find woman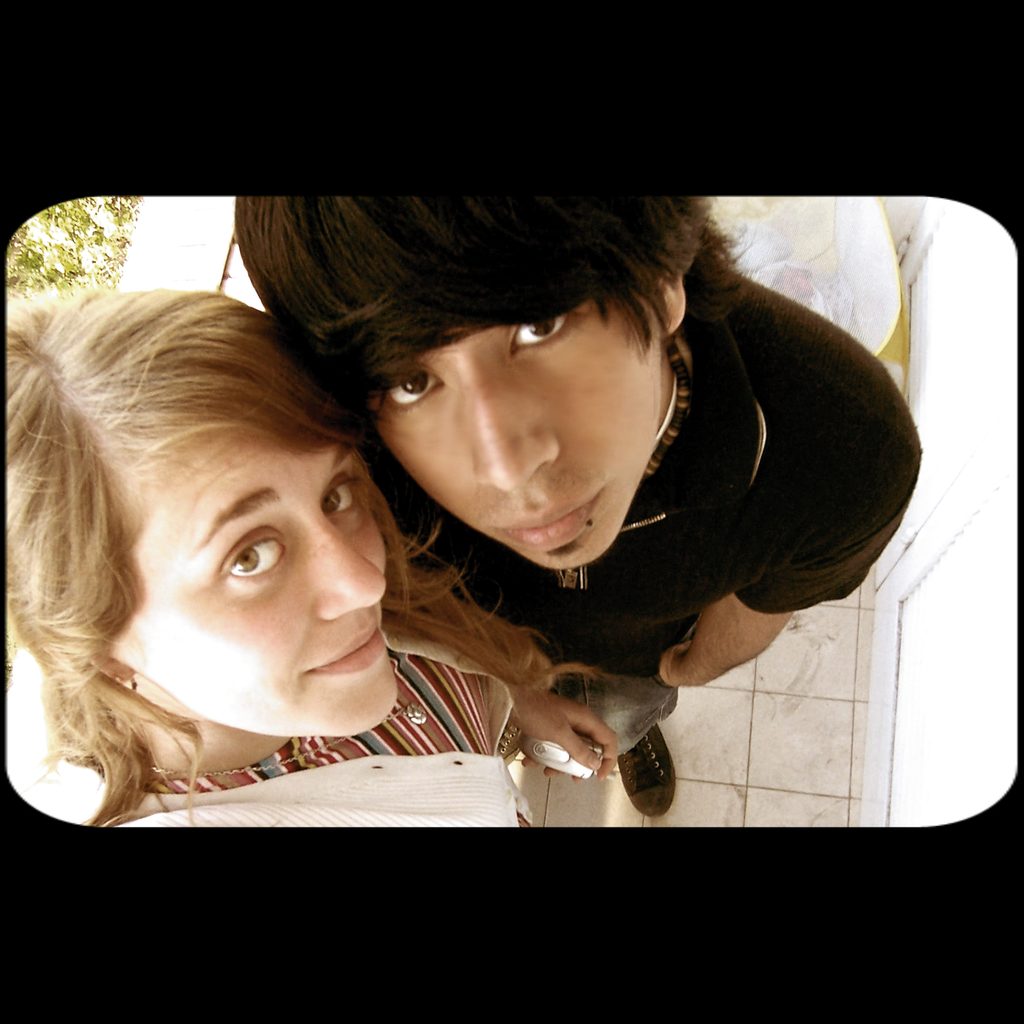
<box>10,286,506,833</box>
